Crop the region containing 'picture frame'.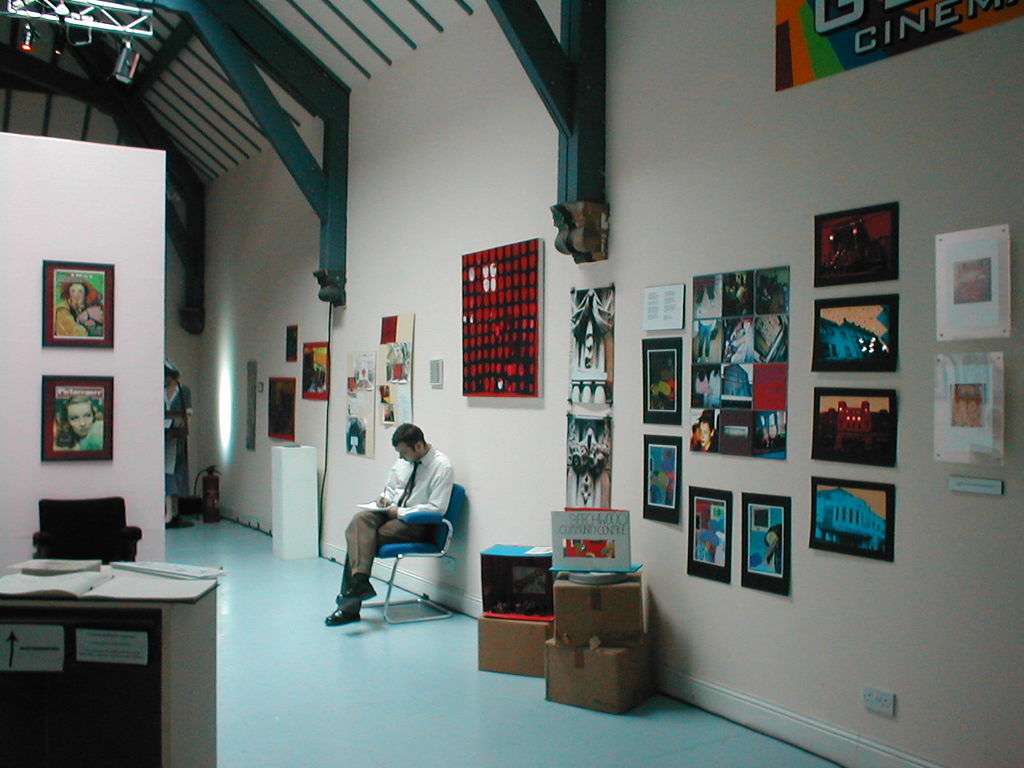
Crop region: <box>814,204,900,284</box>.
